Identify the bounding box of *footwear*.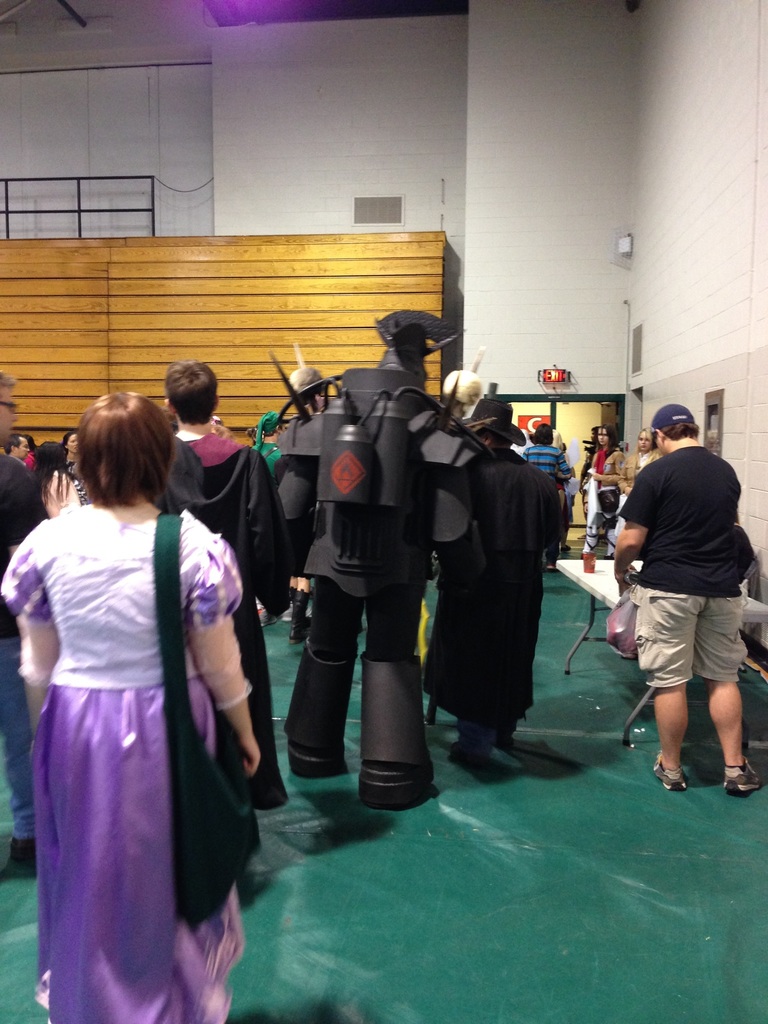
crop(287, 590, 305, 648).
